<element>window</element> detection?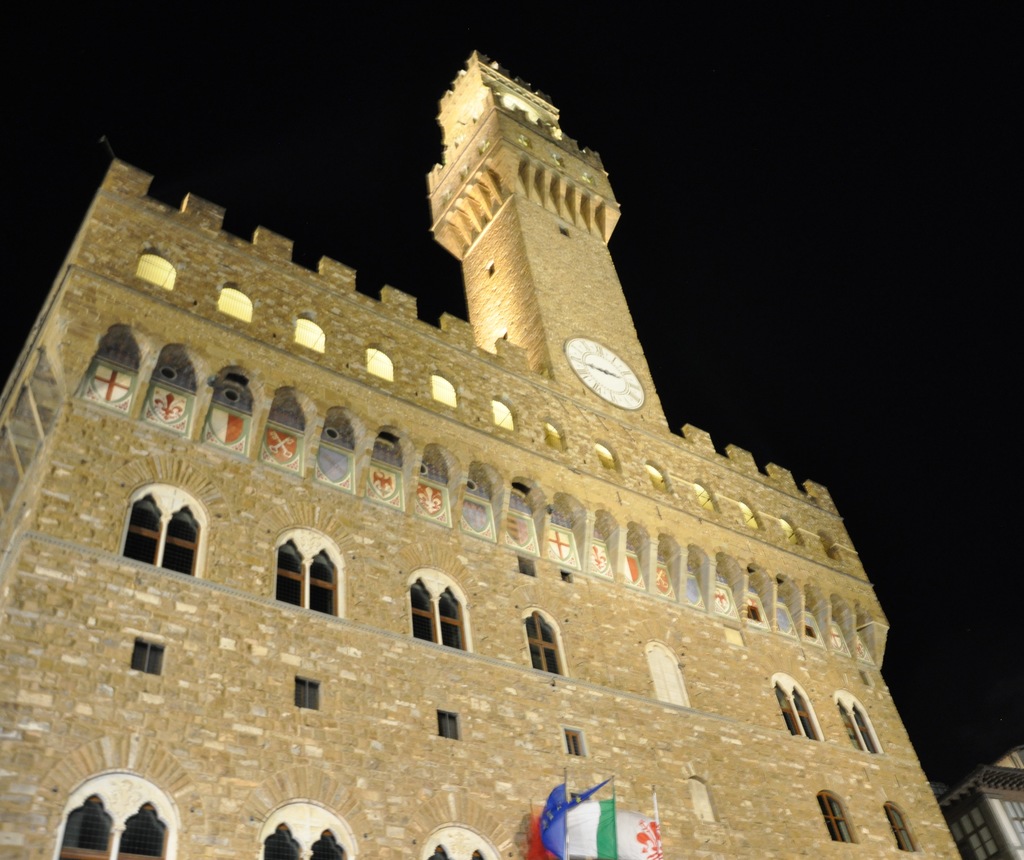
[x1=776, y1=676, x2=816, y2=738]
